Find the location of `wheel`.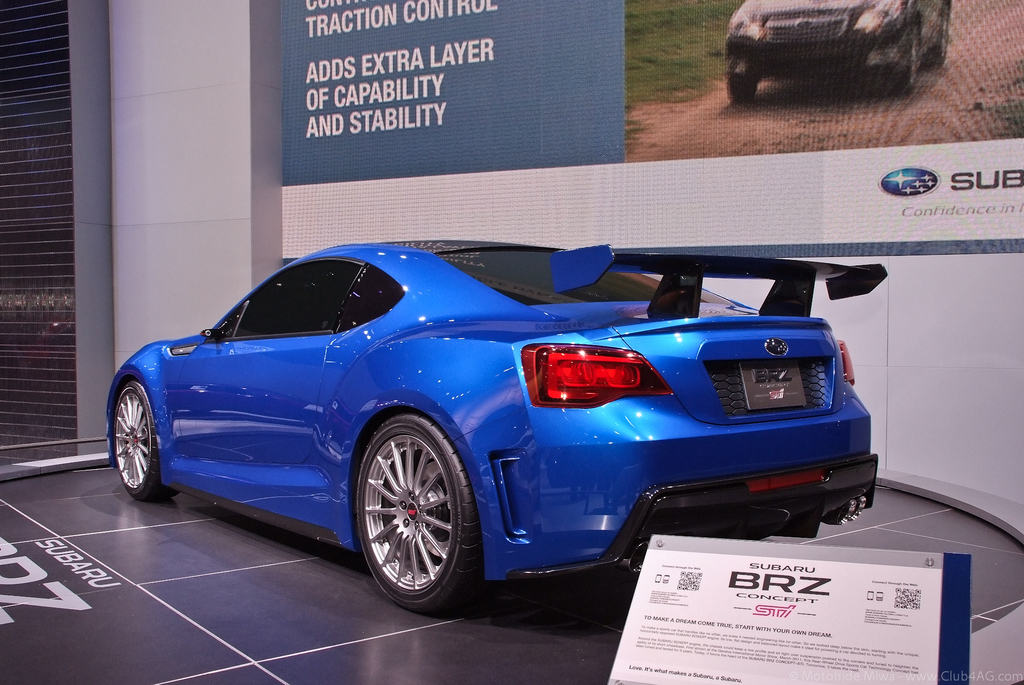
Location: select_region(890, 39, 915, 92).
